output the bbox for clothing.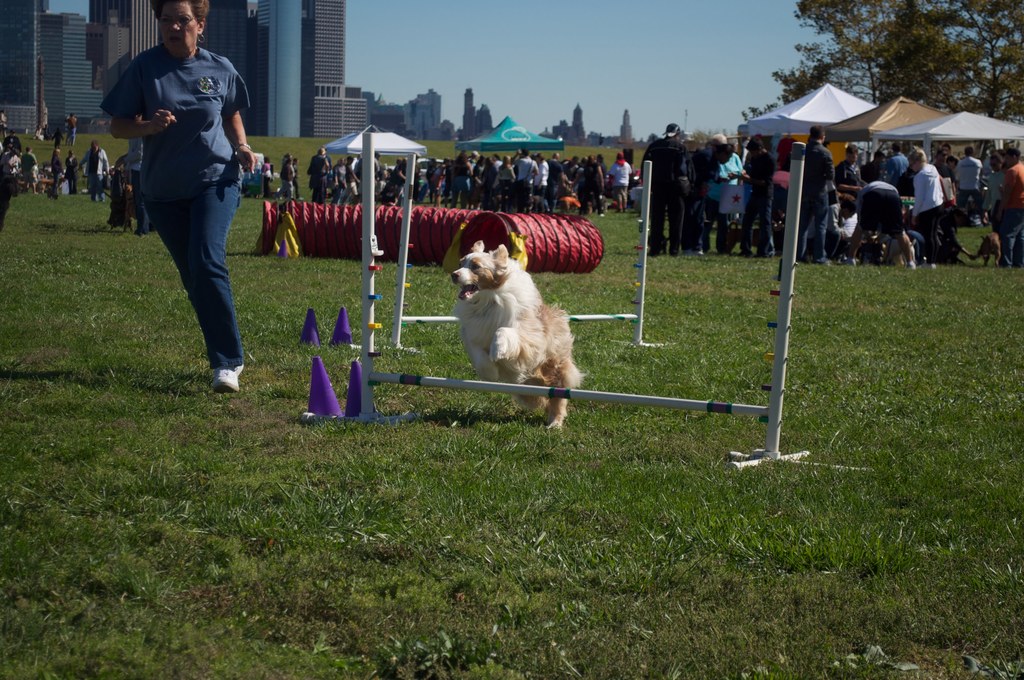
crop(260, 163, 272, 198).
